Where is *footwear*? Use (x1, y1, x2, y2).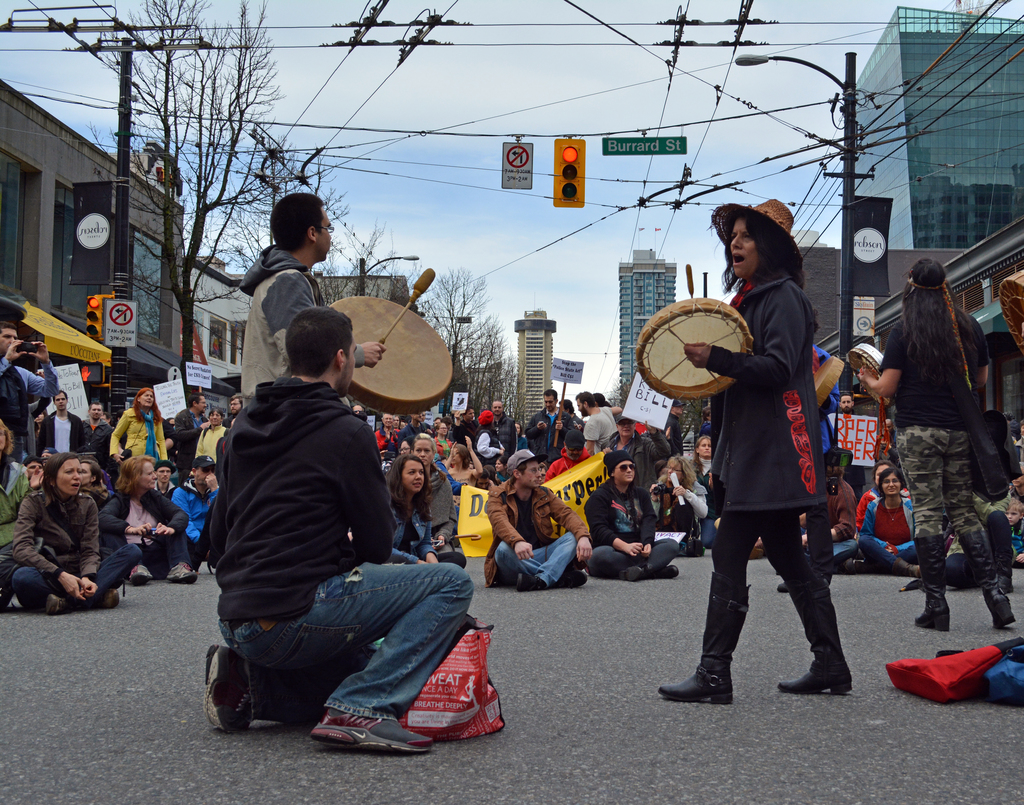
(166, 563, 197, 585).
